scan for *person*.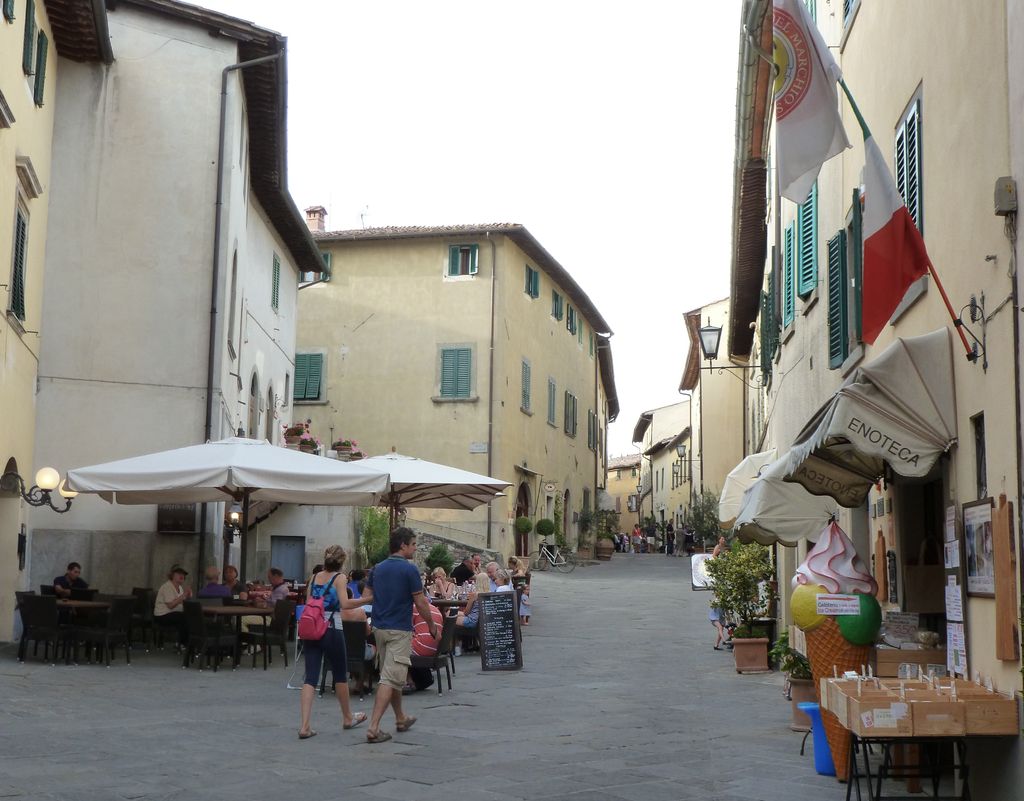
Scan result: box(359, 530, 424, 742).
